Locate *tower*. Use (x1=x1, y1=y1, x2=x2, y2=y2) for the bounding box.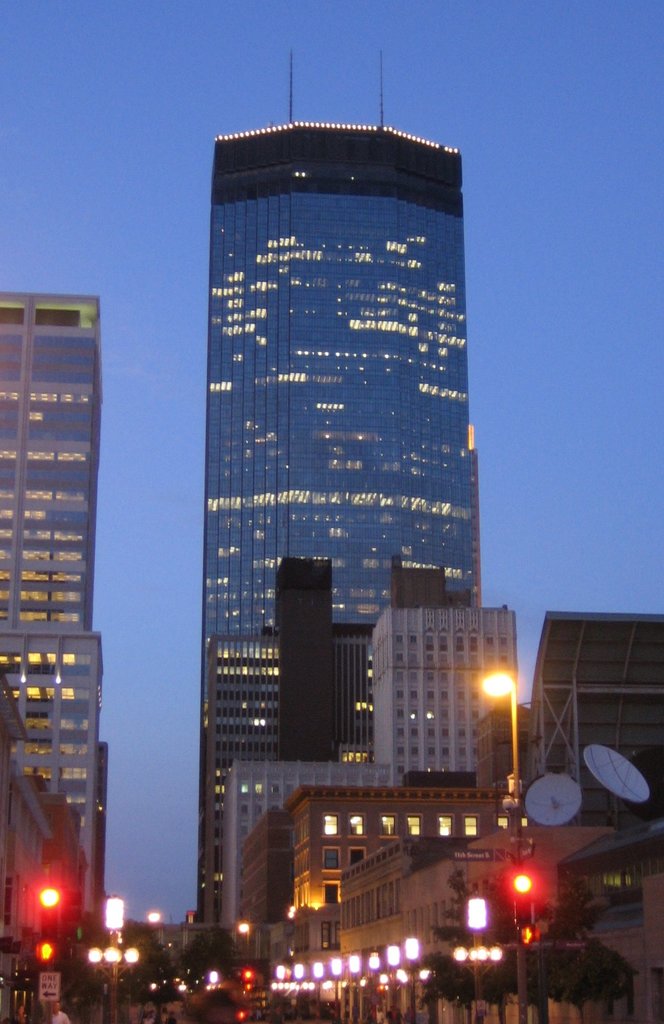
(x1=209, y1=624, x2=310, y2=925).
